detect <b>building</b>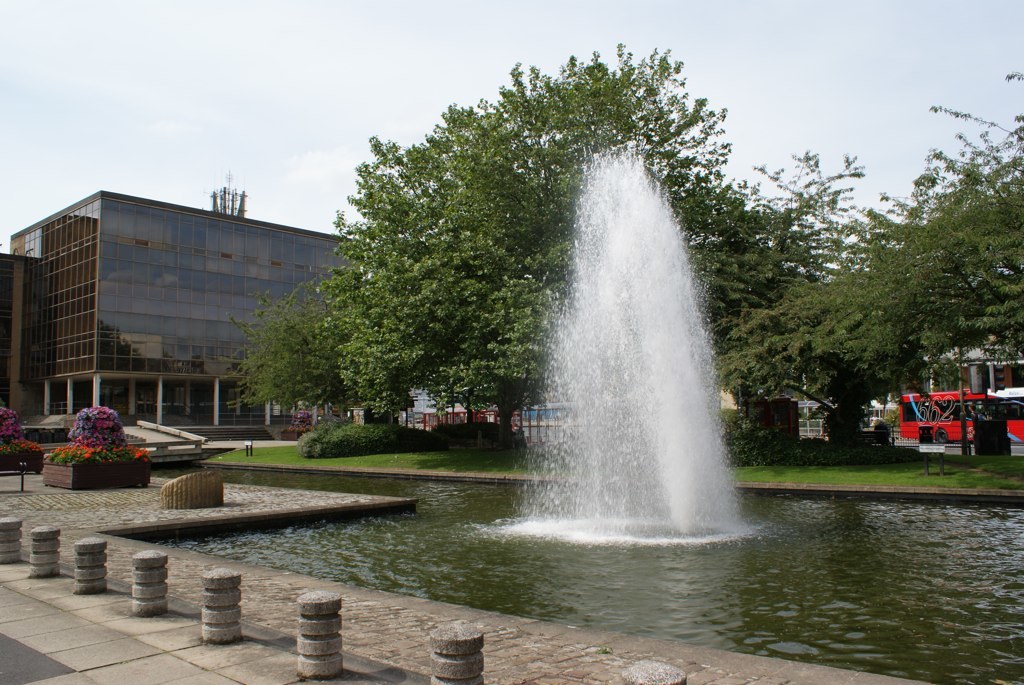
(13,176,363,449)
